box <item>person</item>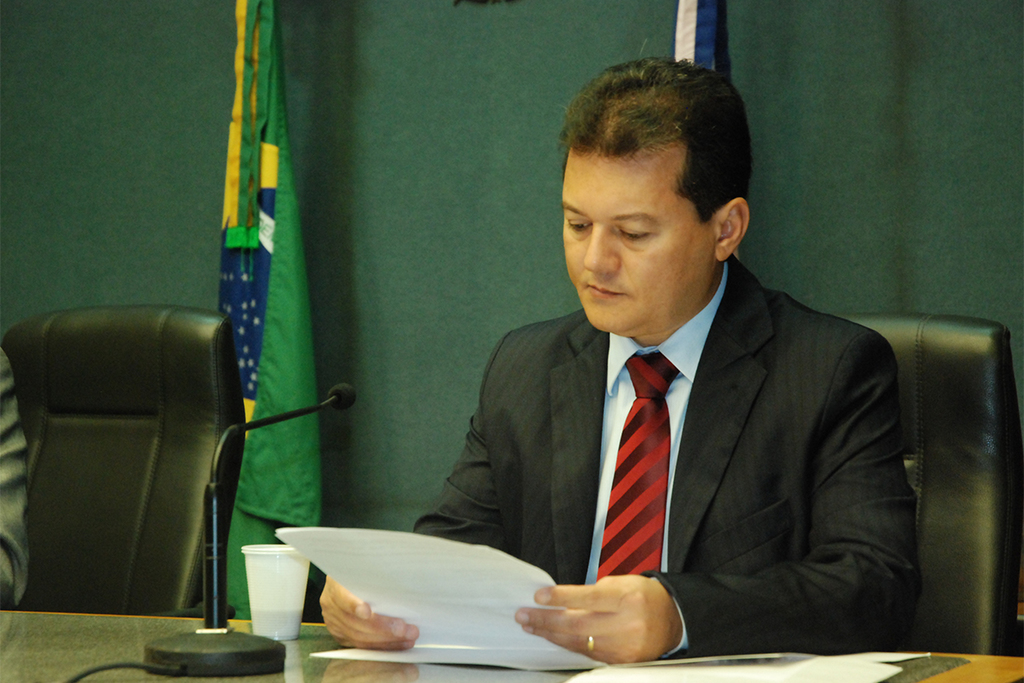
locate(0, 347, 30, 614)
